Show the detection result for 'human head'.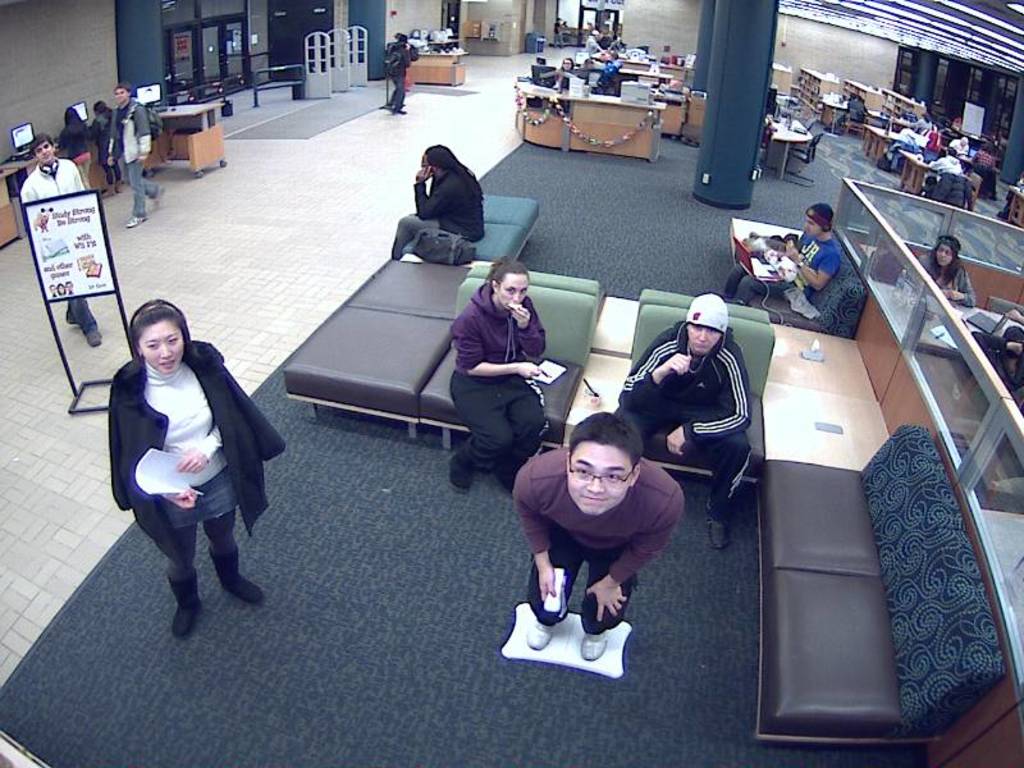
[x1=421, y1=142, x2=452, y2=178].
